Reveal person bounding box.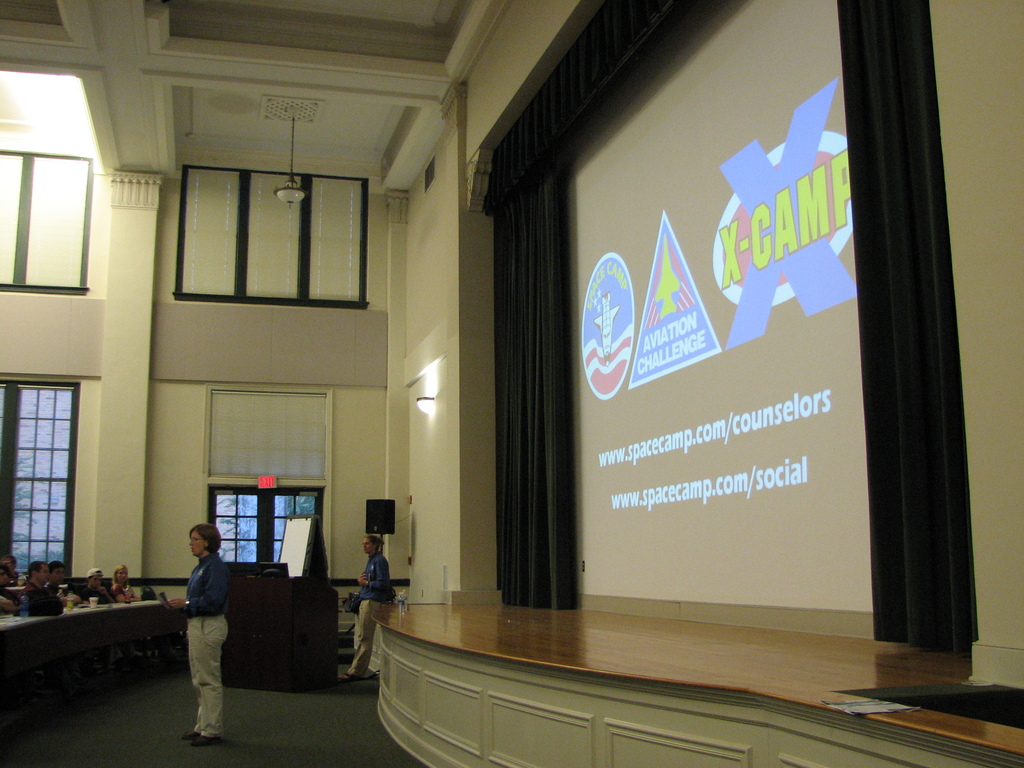
Revealed: l=22, t=561, r=63, b=616.
